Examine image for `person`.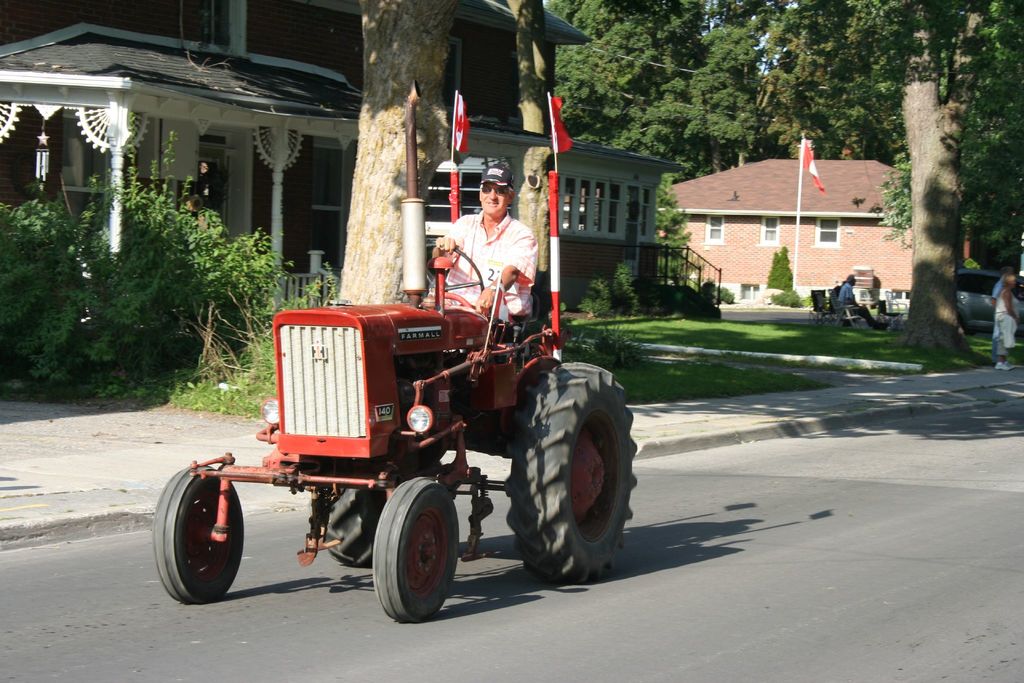
Examination result: <bbox>832, 272, 888, 342</bbox>.
